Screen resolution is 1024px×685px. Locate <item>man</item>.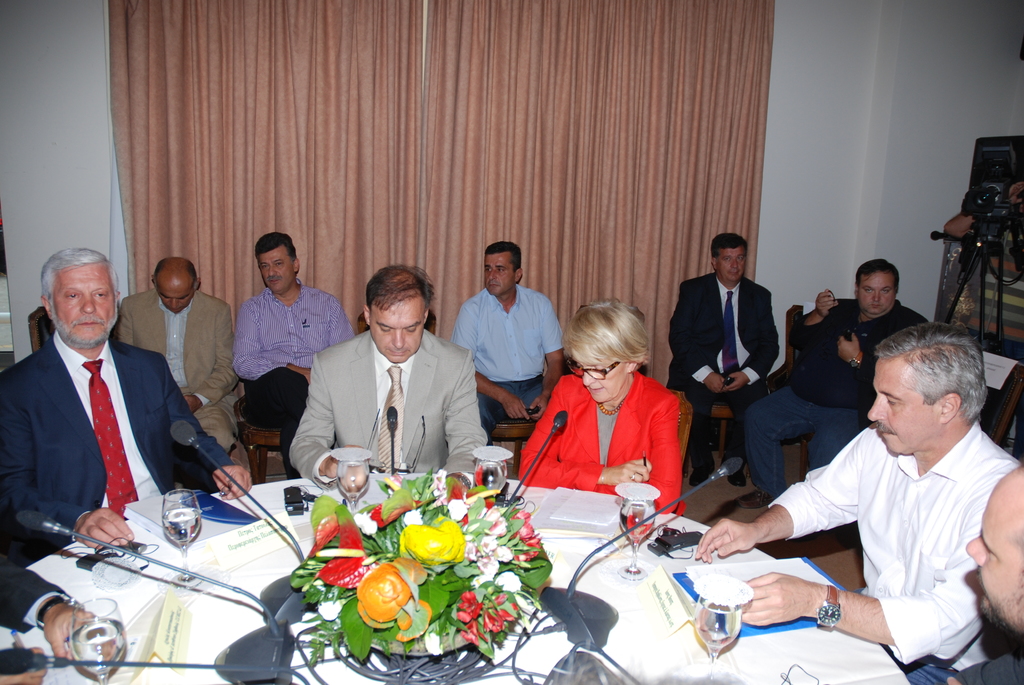
[x1=1, y1=248, x2=255, y2=563].
